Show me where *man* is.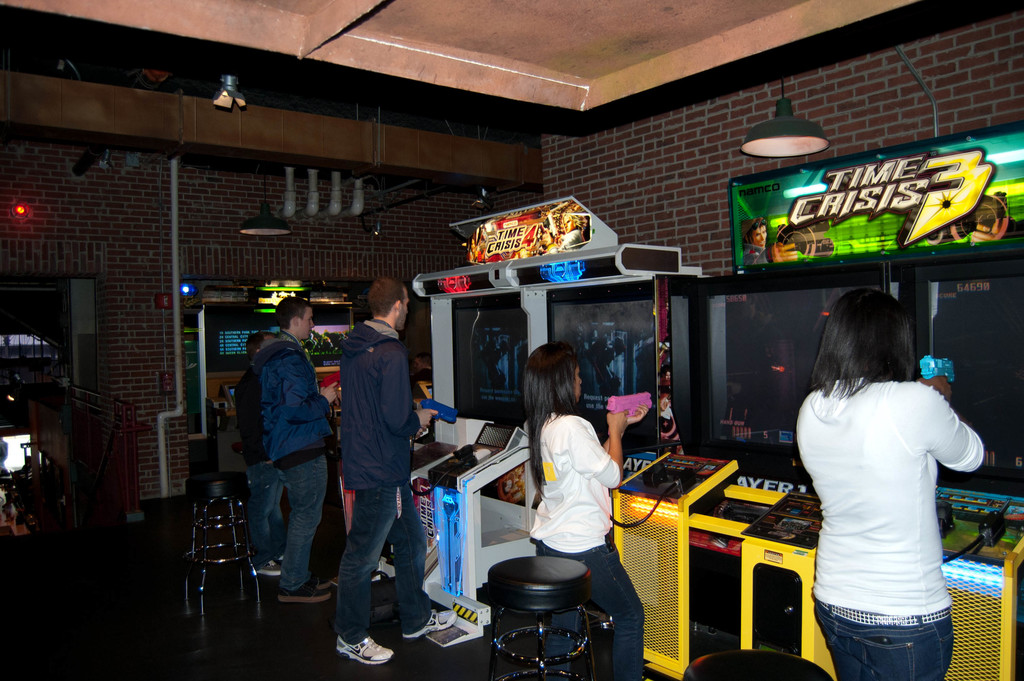
*man* is at [x1=231, y1=328, x2=289, y2=578].
